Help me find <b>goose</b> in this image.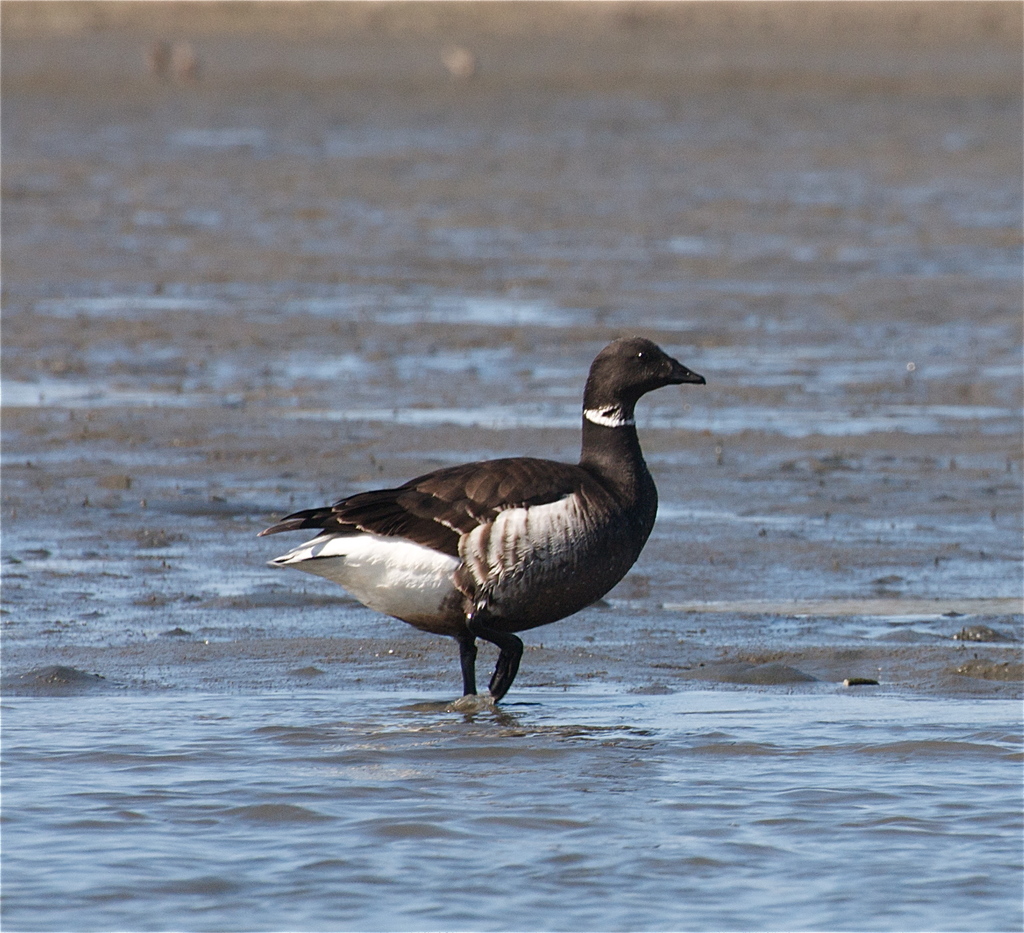
Found it: (264, 337, 706, 694).
